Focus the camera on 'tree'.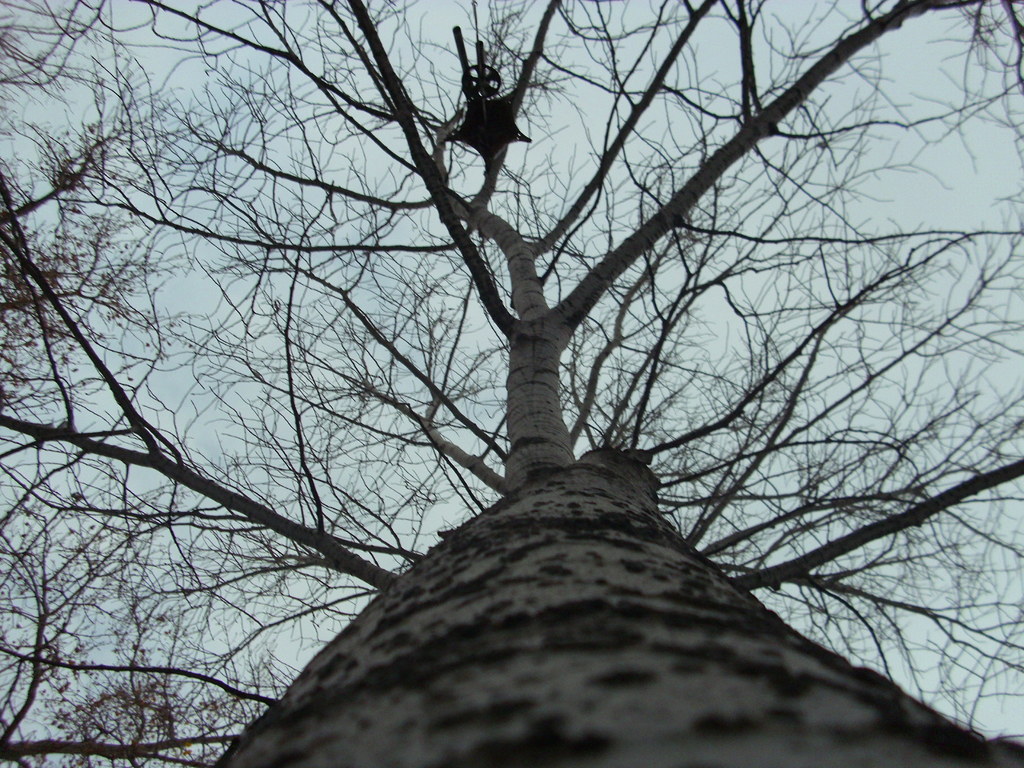
Focus region: <bbox>0, 0, 1023, 767</bbox>.
